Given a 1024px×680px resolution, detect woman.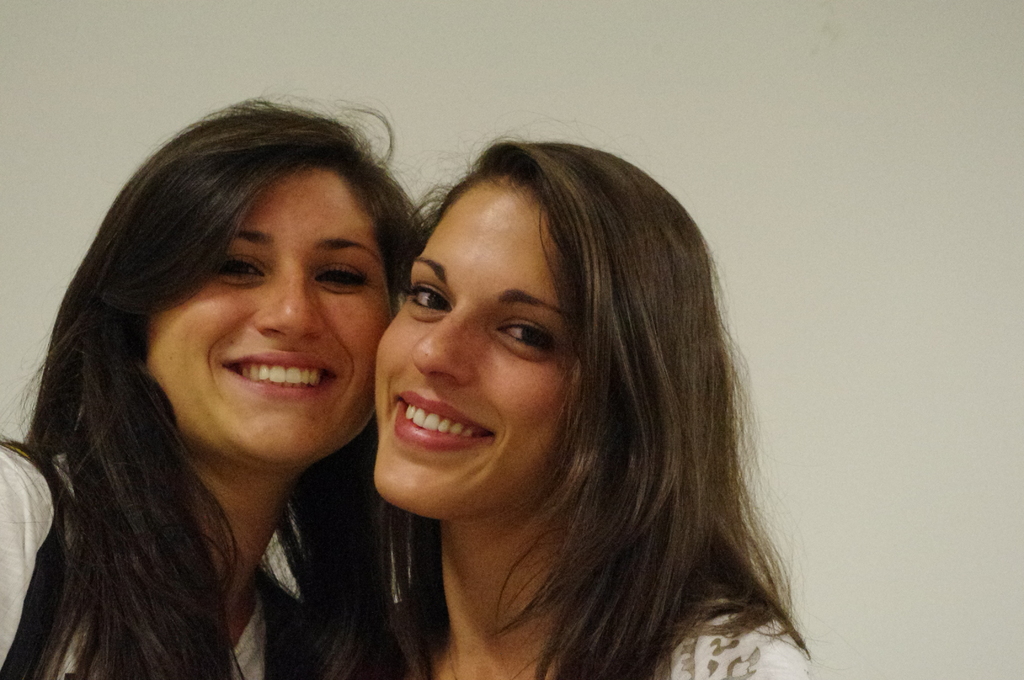
(0, 85, 433, 679).
